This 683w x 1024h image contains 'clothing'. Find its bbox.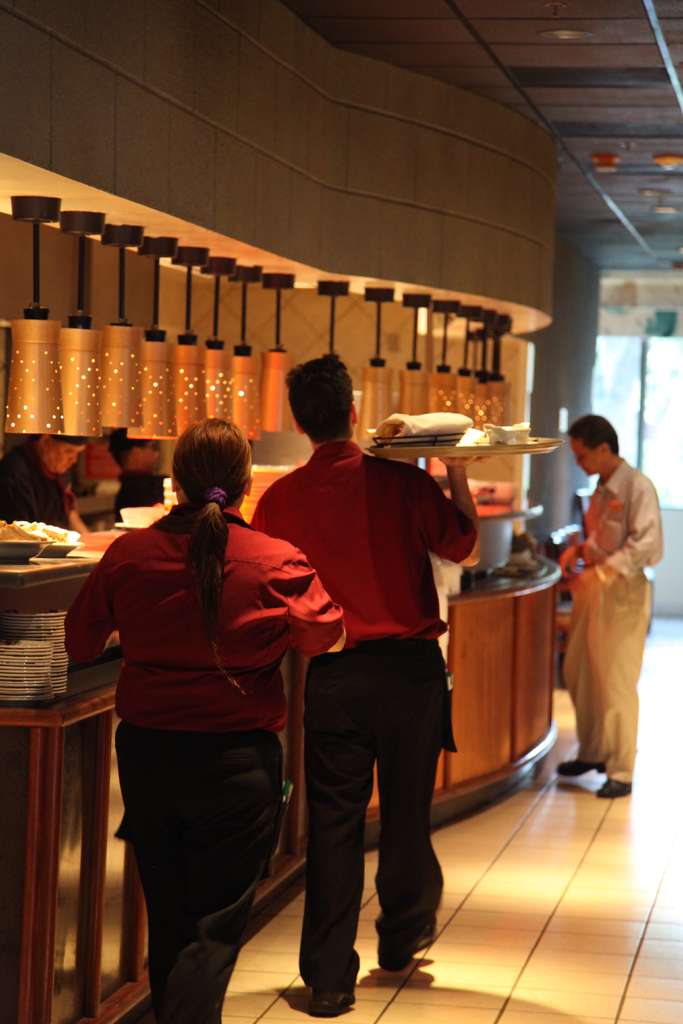
60,494,344,1023.
